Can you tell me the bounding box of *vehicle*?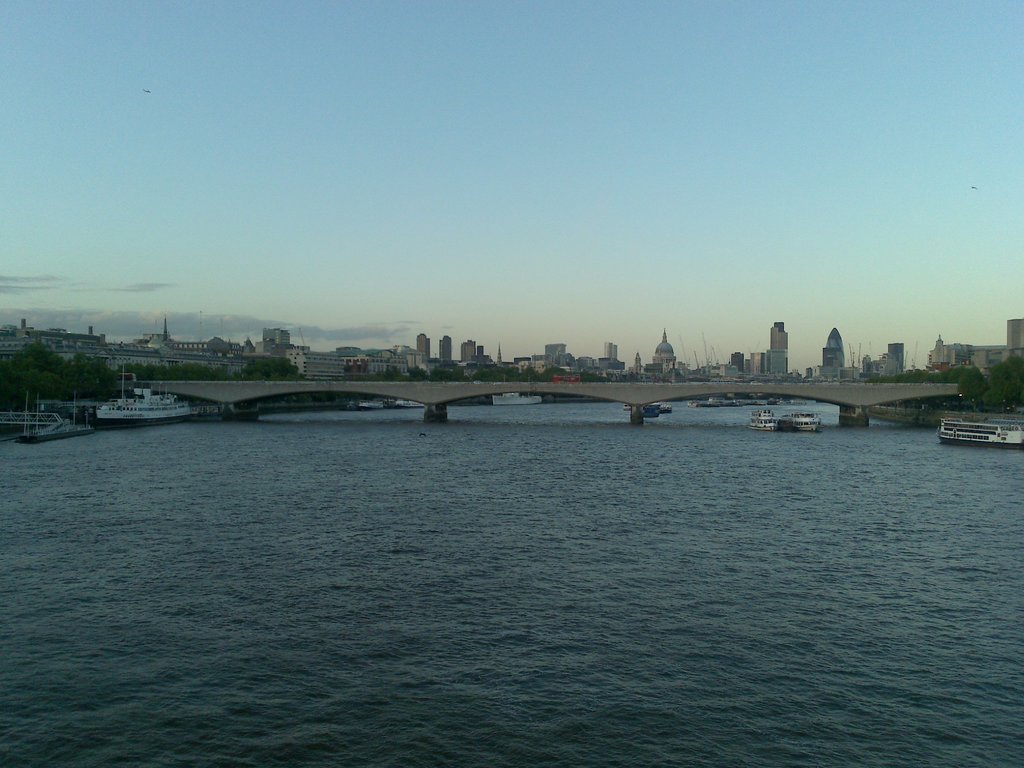
{"x1": 625, "y1": 400, "x2": 668, "y2": 421}.
